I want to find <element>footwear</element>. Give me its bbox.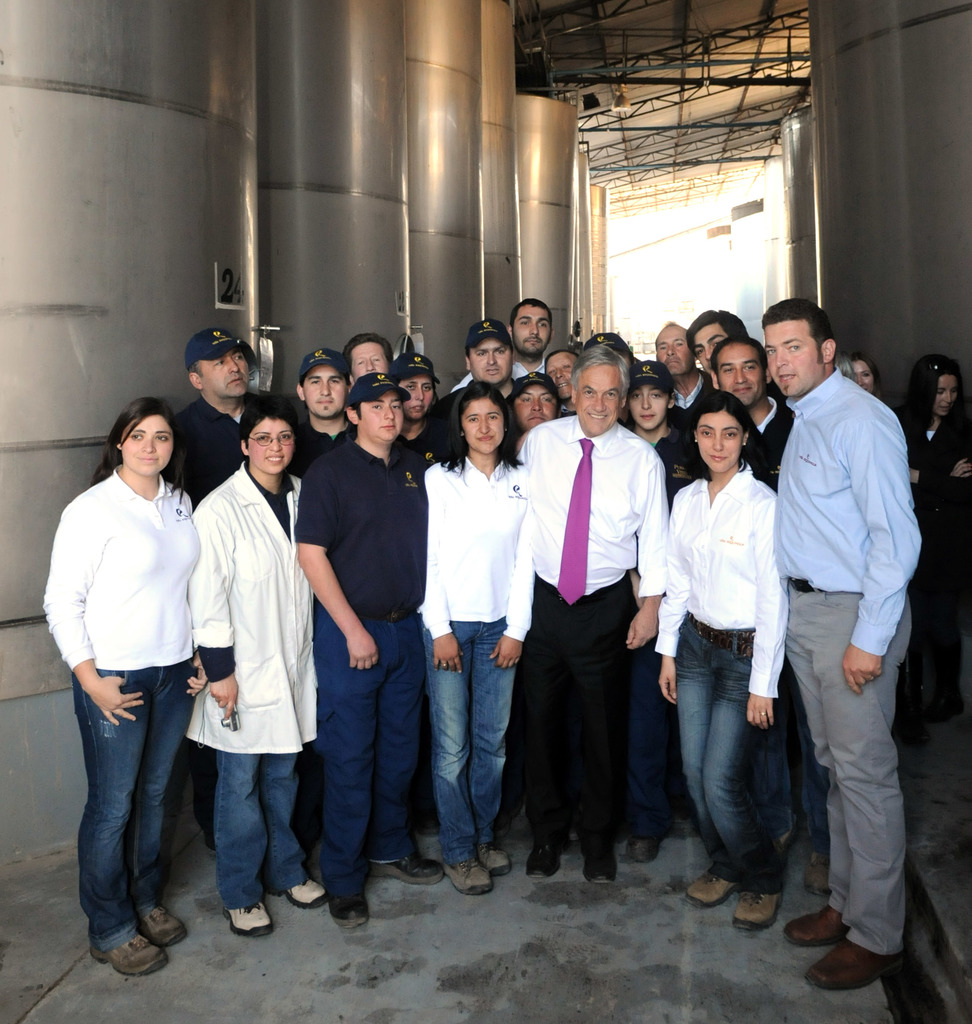
(x1=369, y1=851, x2=444, y2=886).
